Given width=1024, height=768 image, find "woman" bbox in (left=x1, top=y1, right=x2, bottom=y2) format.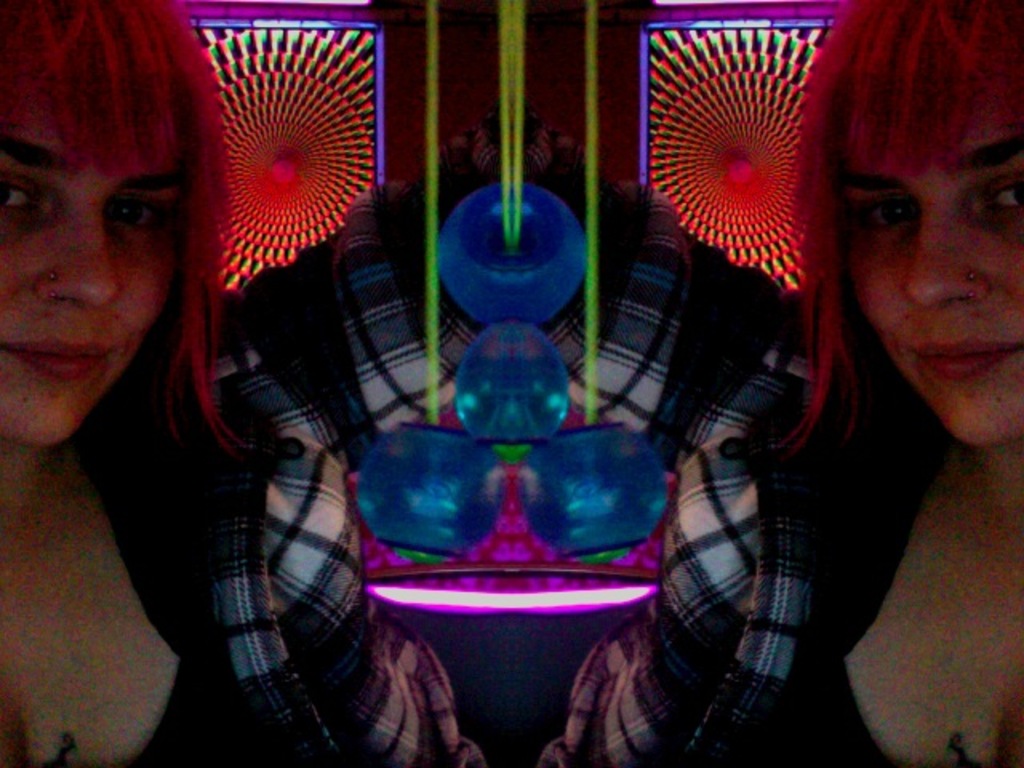
(left=534, top=0, right=1022, bottom=766).
